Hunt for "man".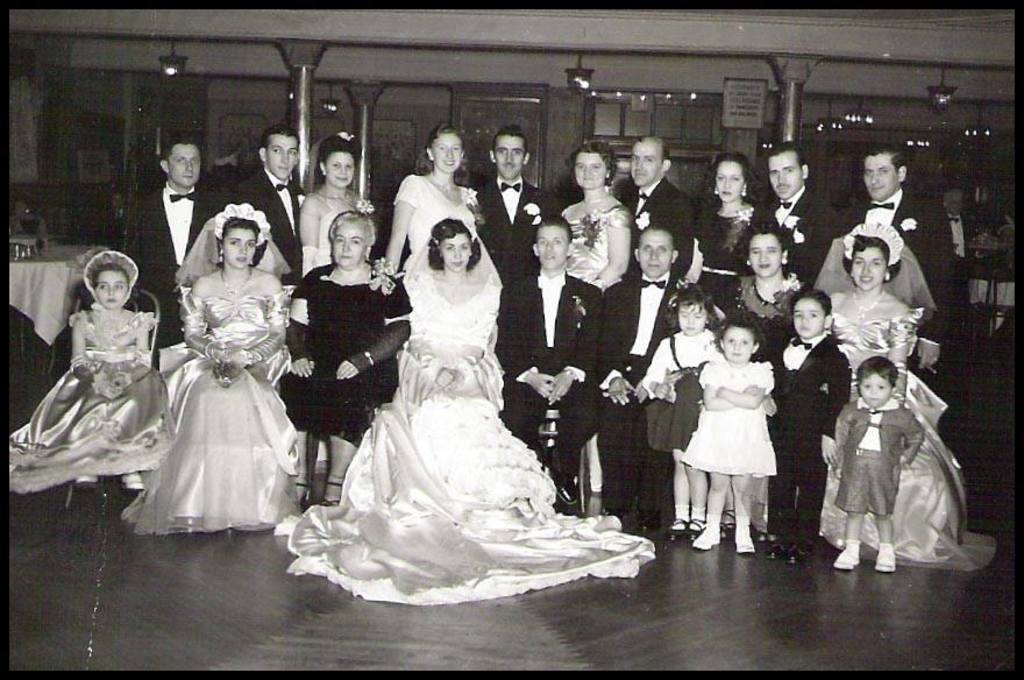
Hunted down at select_region(621, 134, 696, 276).
